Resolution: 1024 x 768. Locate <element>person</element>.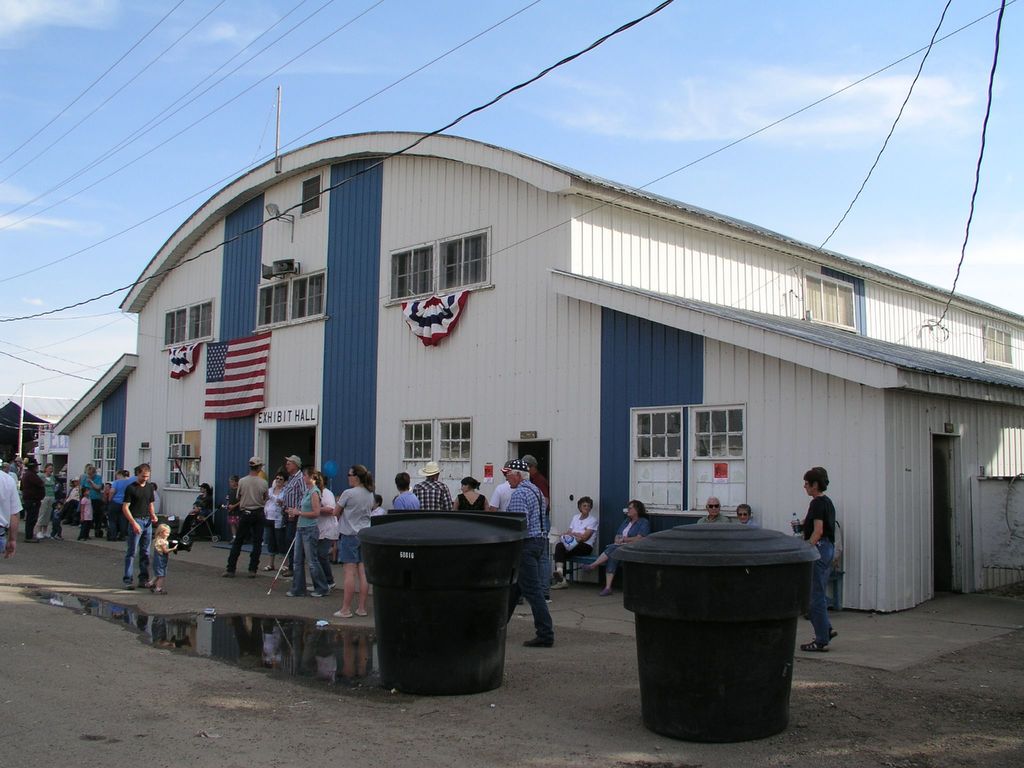
500, 462, 556, 648.
